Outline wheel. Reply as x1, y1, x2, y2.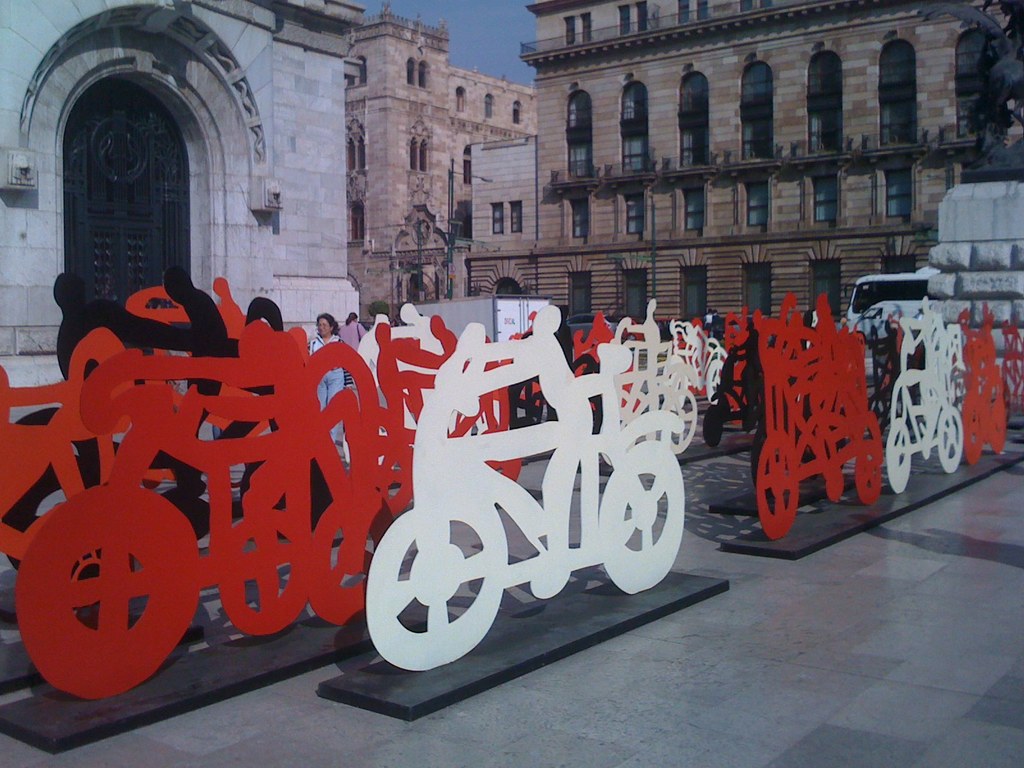
886, 417, 913, 495.
